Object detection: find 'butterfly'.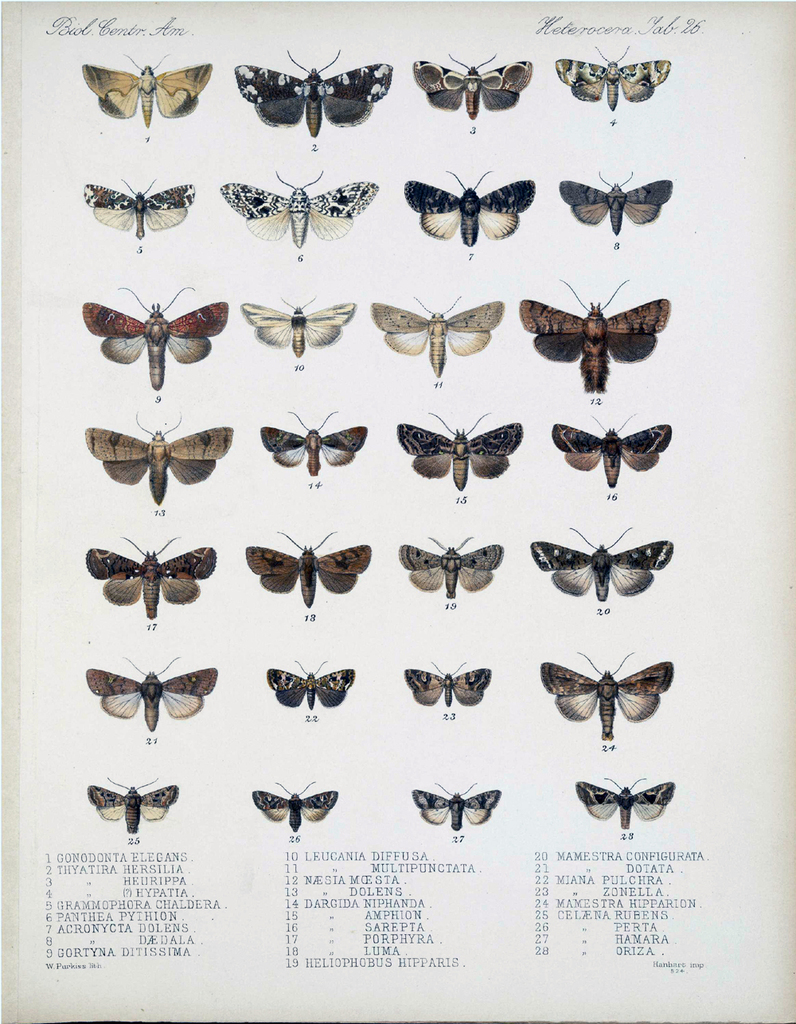
{"x1": 80, "y1": 656, "x2": 216, "y2": 734}.
